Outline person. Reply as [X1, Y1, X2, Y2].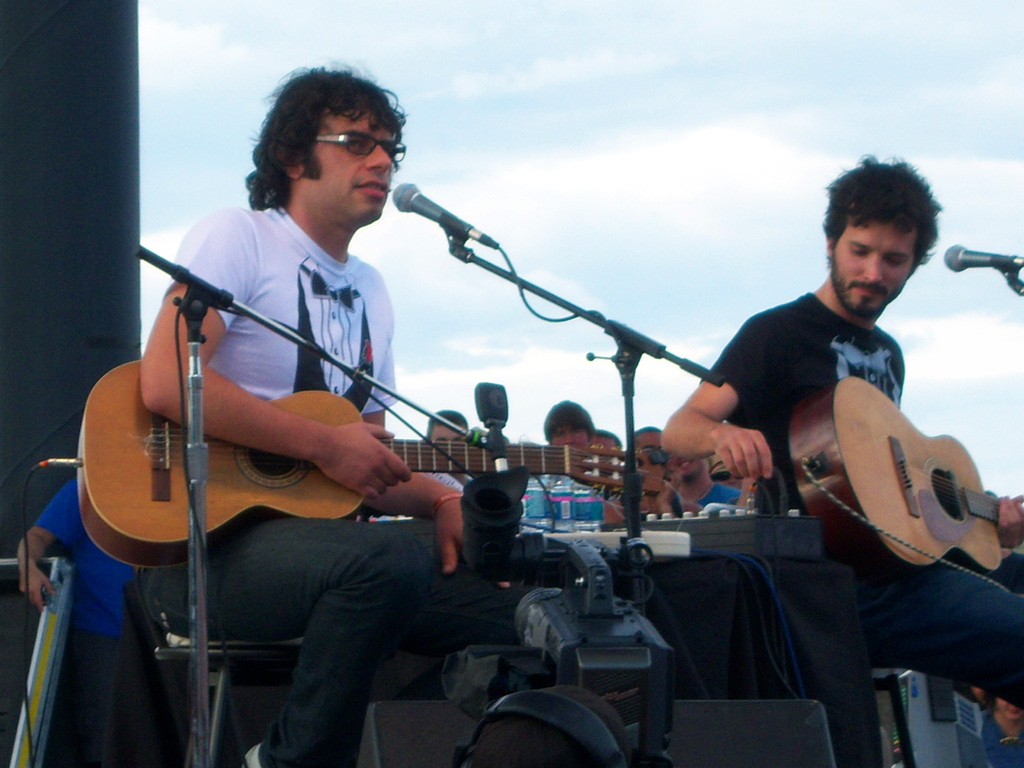
[662, 158, 1023, 721].
